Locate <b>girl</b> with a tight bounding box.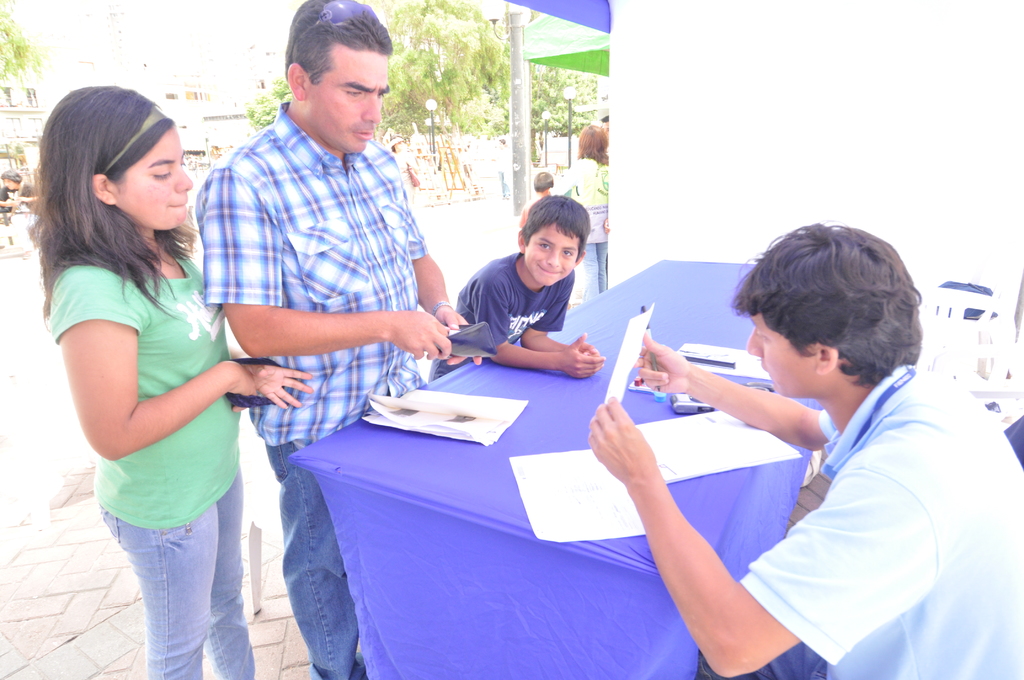
x1=38, y1=79, x2=314, y2=679.
